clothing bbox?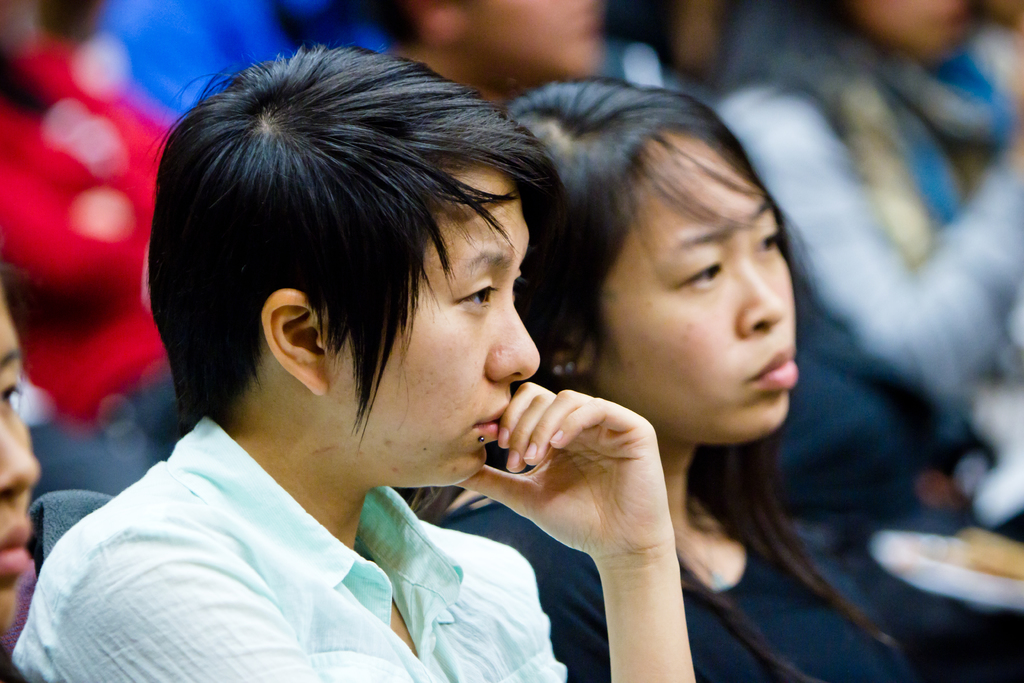
[14,31,199,391]
